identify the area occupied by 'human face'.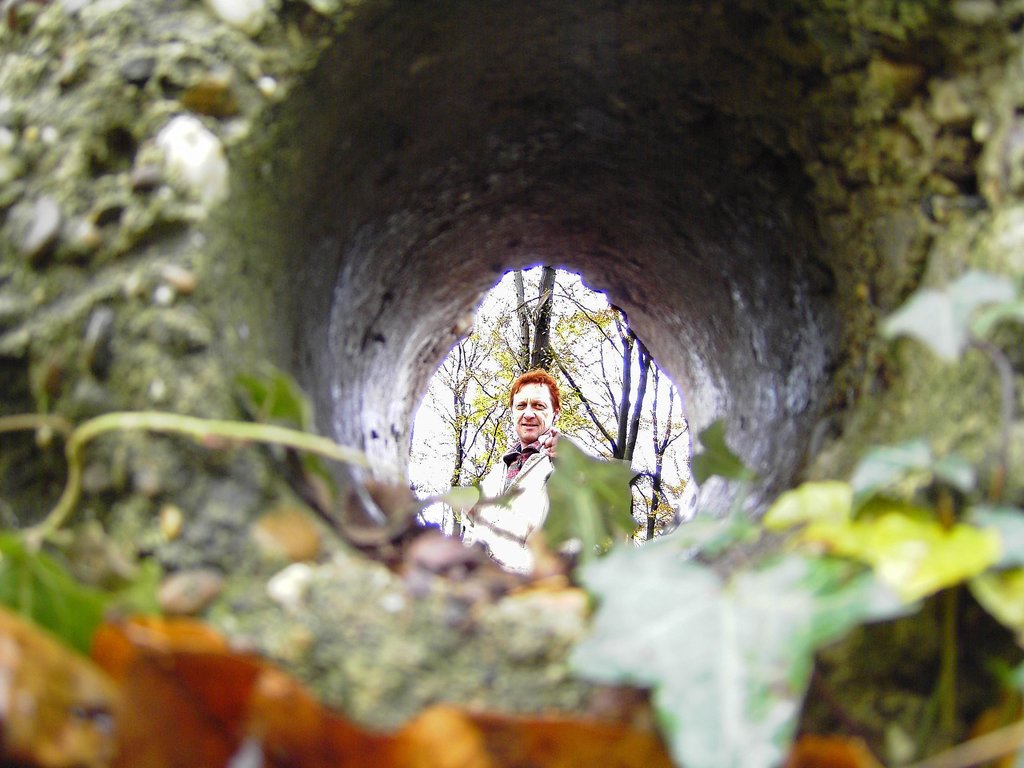
Area: bbox=[509, 382, 558, 436].
